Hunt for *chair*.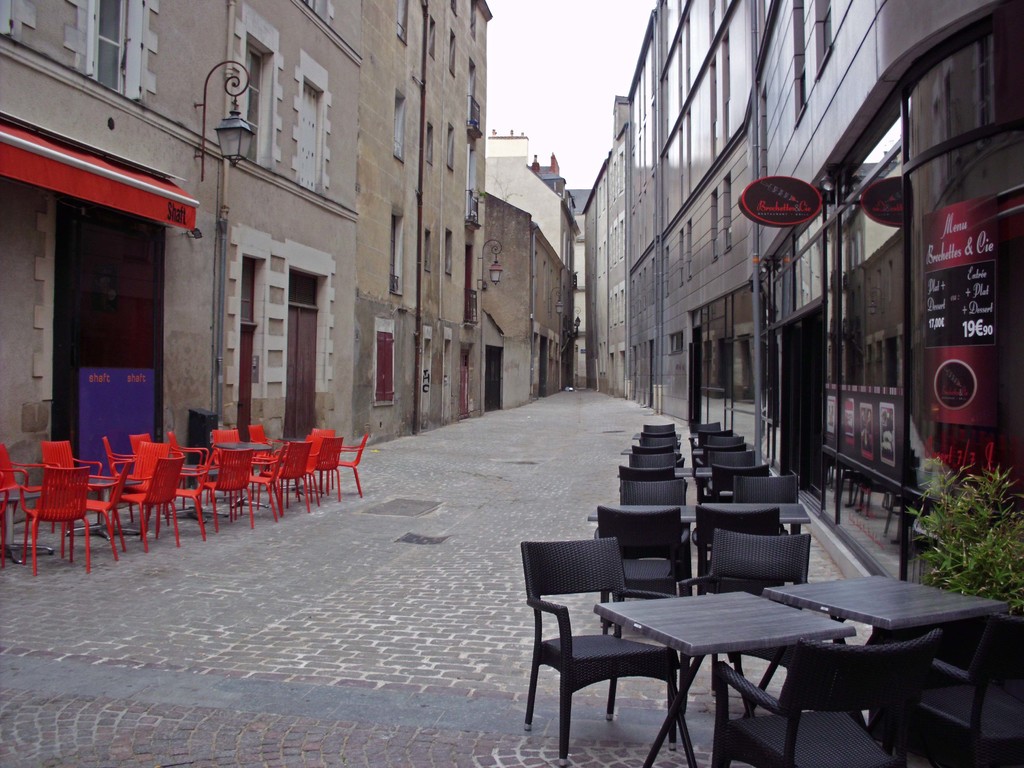
Hunted down at bbox=(614, 465, 675, 480).
